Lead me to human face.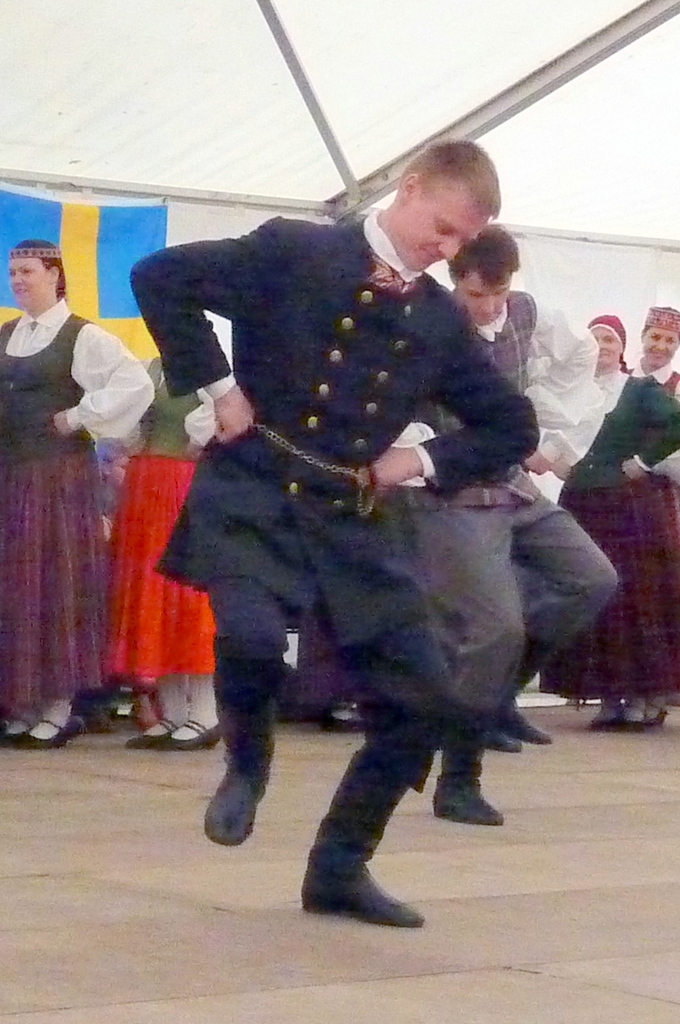
Lead to 642:325:679:368.
